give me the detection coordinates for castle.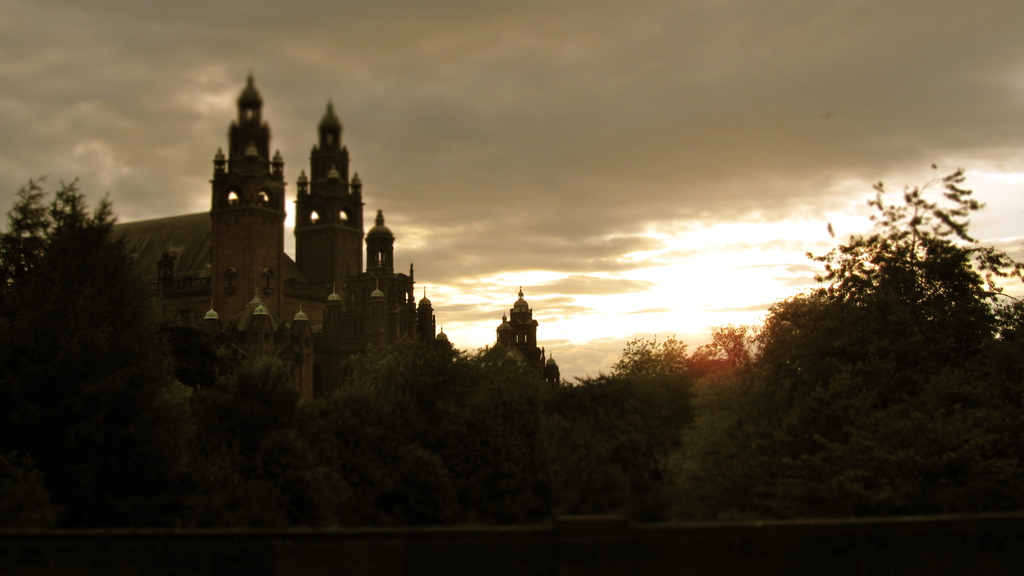
crop(136, 55, 447, 410).
